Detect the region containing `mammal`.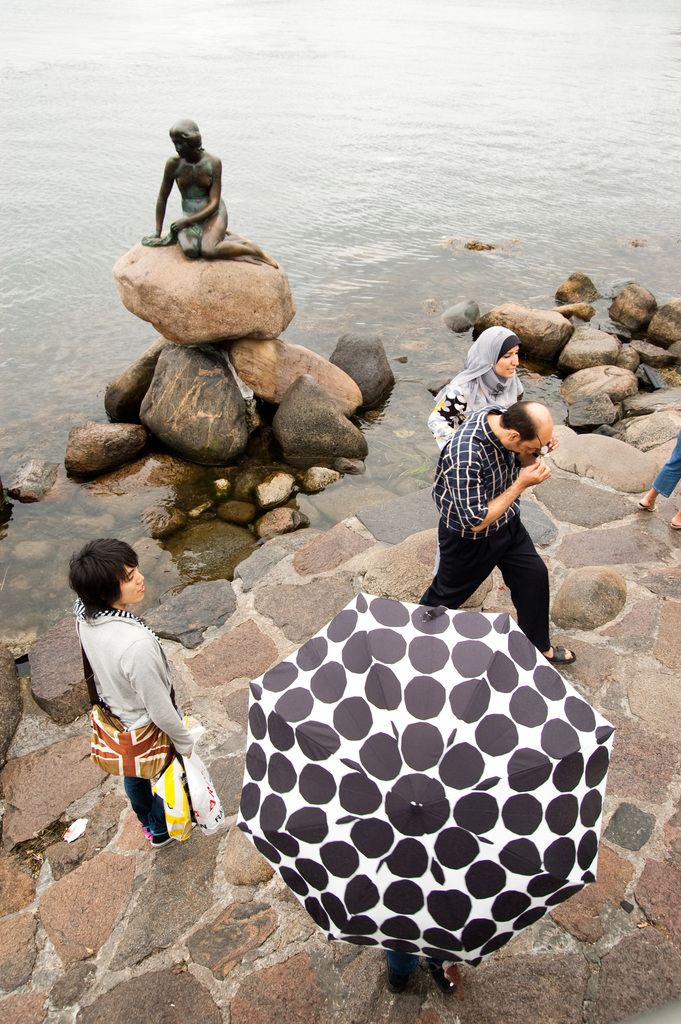
select_region(148, 116, 268, 261).
